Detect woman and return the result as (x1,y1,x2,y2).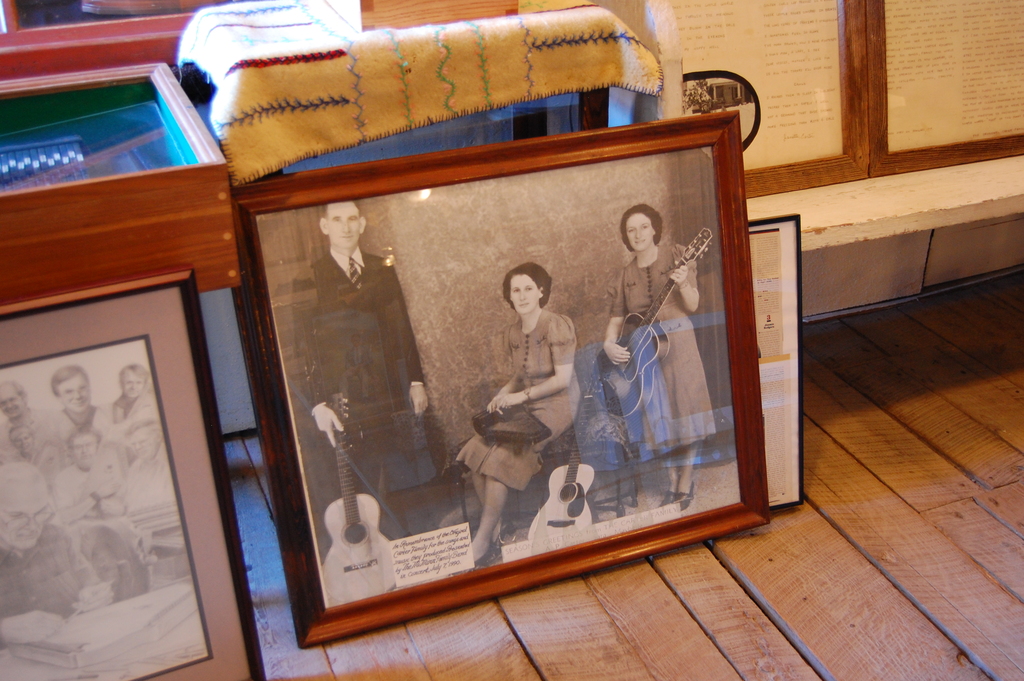
(469,264,581,565).
